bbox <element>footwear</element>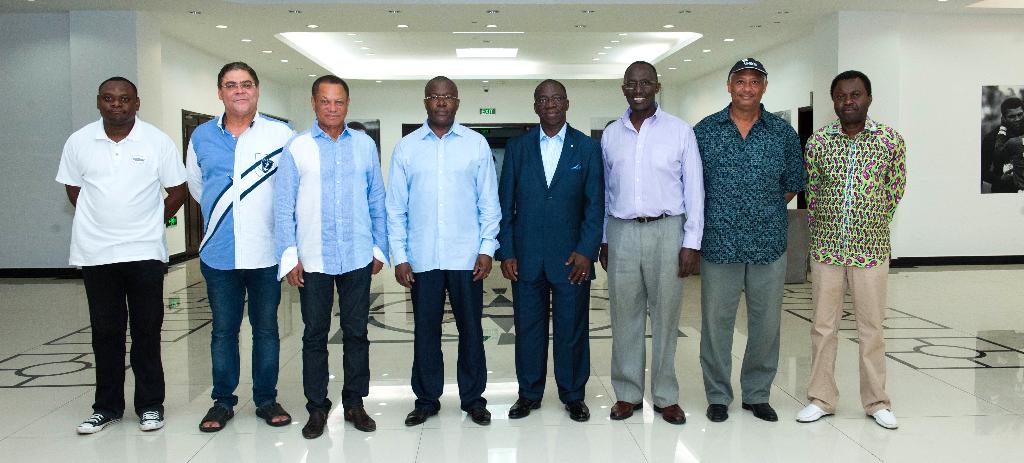
crop(740, 401, 779, 423)
